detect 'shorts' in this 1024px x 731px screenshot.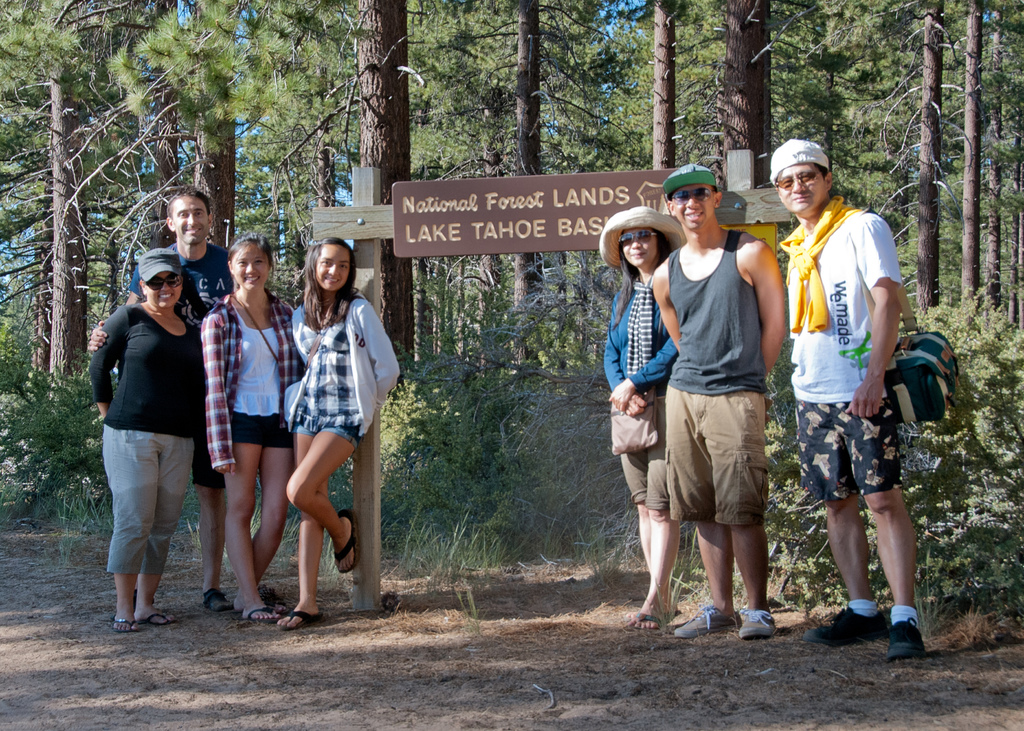
Detection: locate(620, 390, 671, 511).
